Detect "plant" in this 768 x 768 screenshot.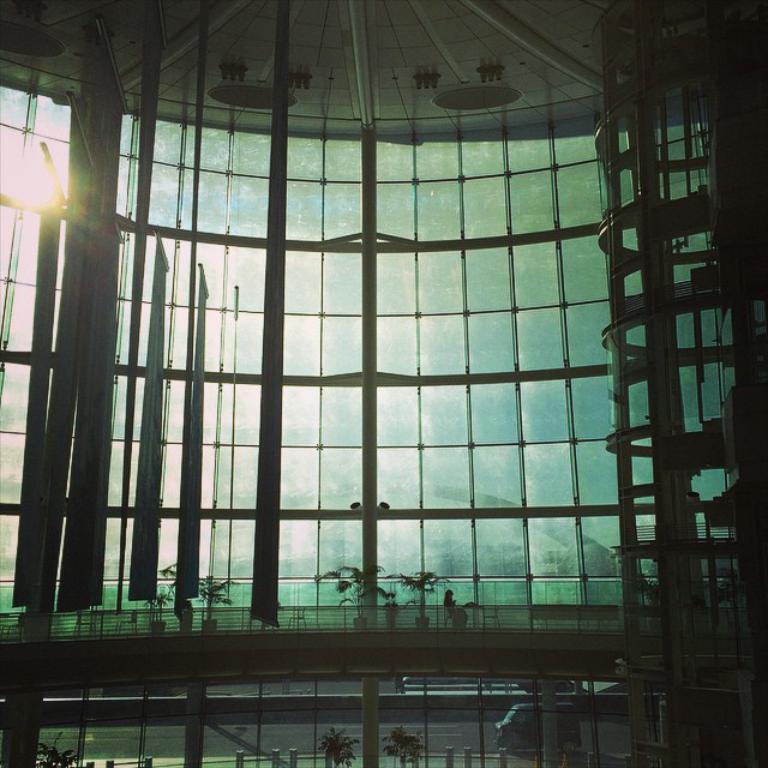
Detection: Rect(317, 563, 392, 622).
